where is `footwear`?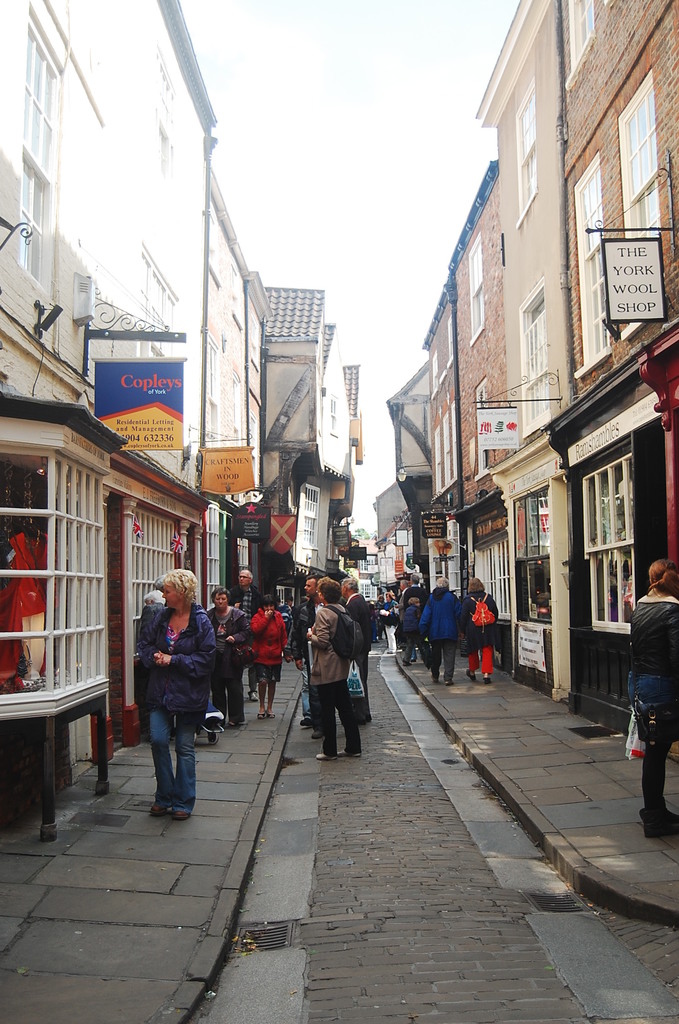
299, 716, 311, 726.
